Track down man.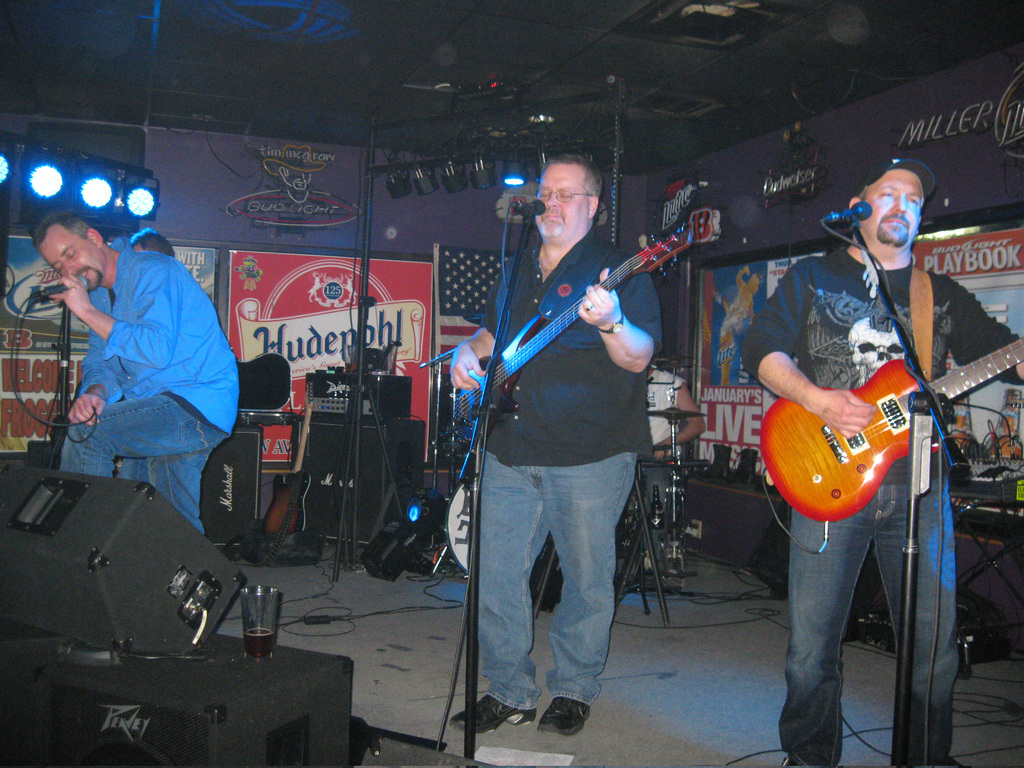
Tracked to [left=738, top=147, right=1023, bottom=767].
